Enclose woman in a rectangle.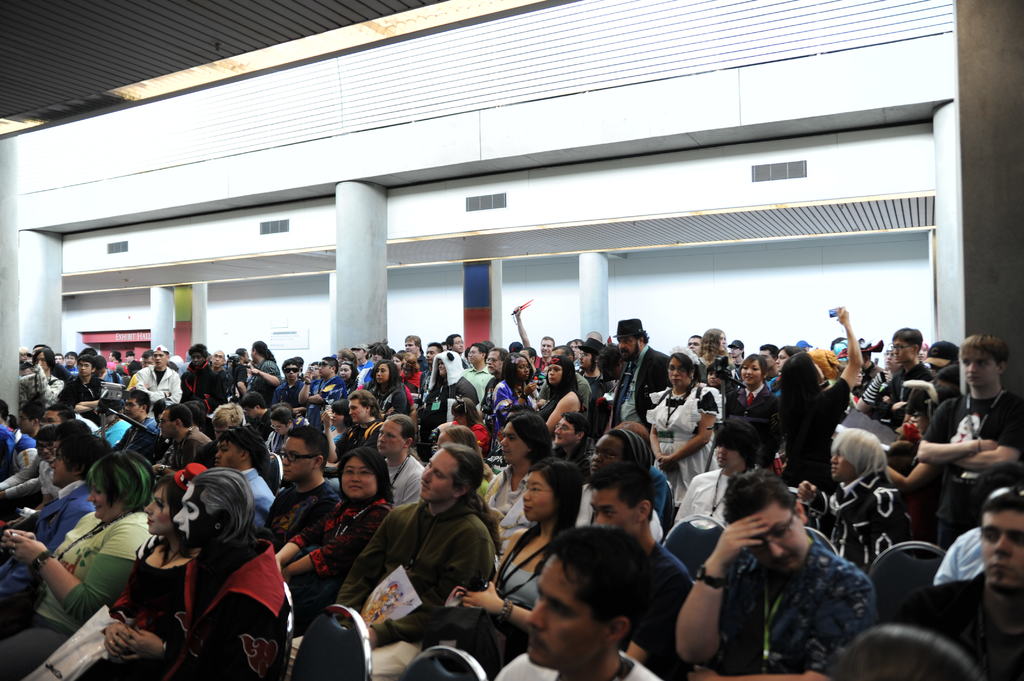
box=[694, 326, 725, 383].
